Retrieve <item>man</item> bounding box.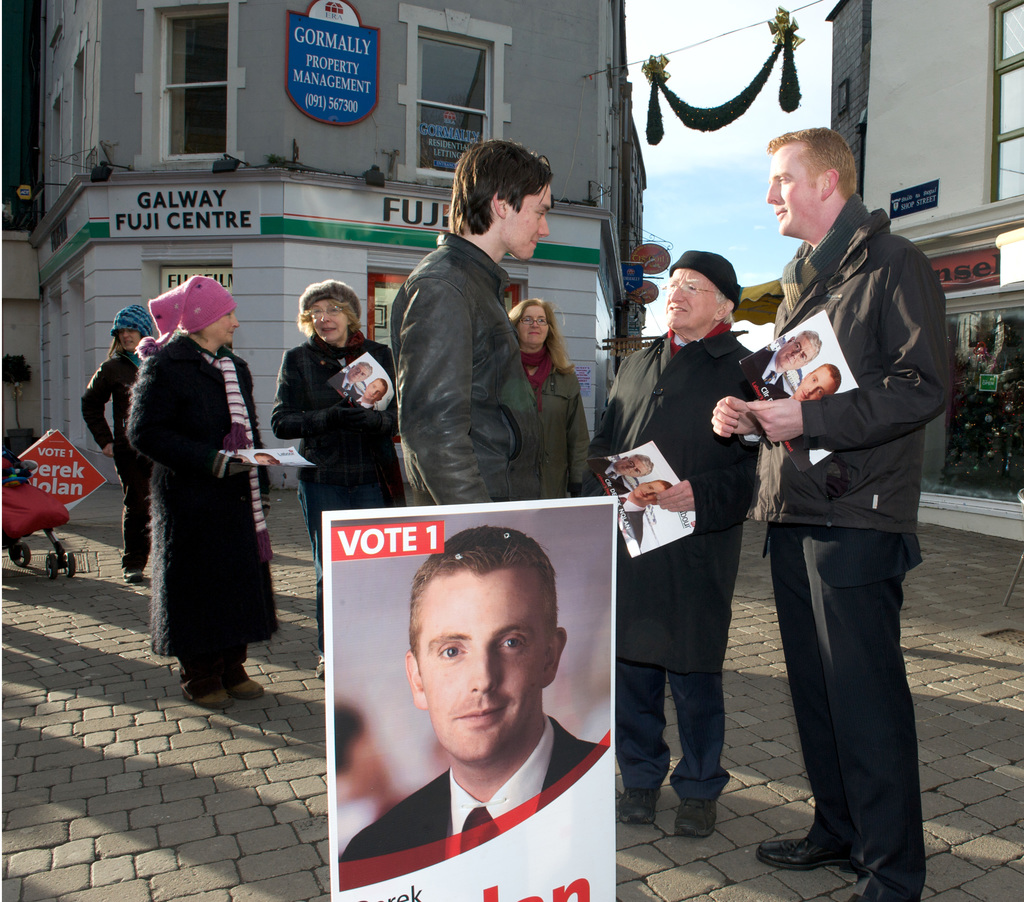
Bounding box: 584, 453, 655, 492.
